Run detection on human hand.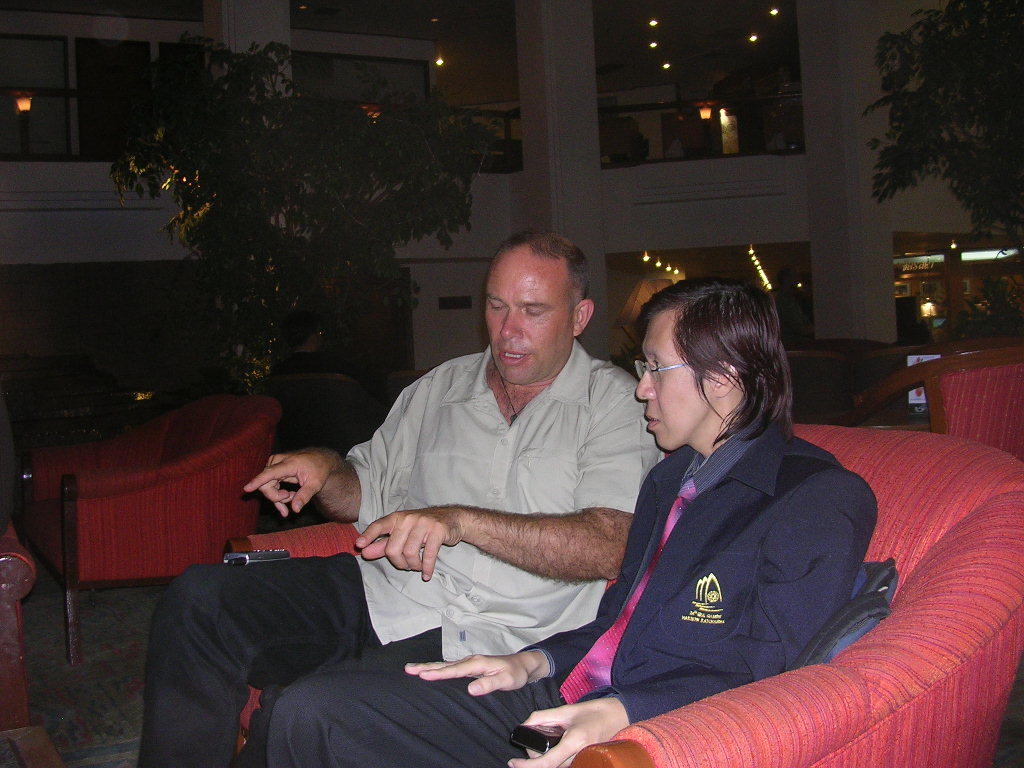
Result: <bbox>243, 449, 341, 517</bbox>.
